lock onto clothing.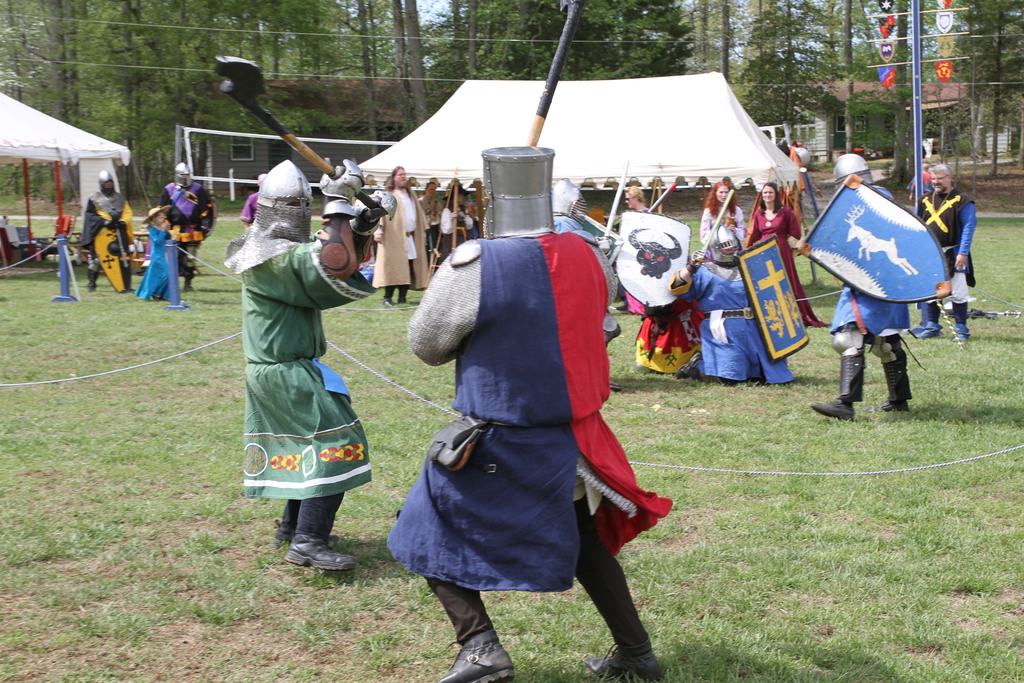
Locked: (x1=701, y1=201, x2=751, y2=242).
